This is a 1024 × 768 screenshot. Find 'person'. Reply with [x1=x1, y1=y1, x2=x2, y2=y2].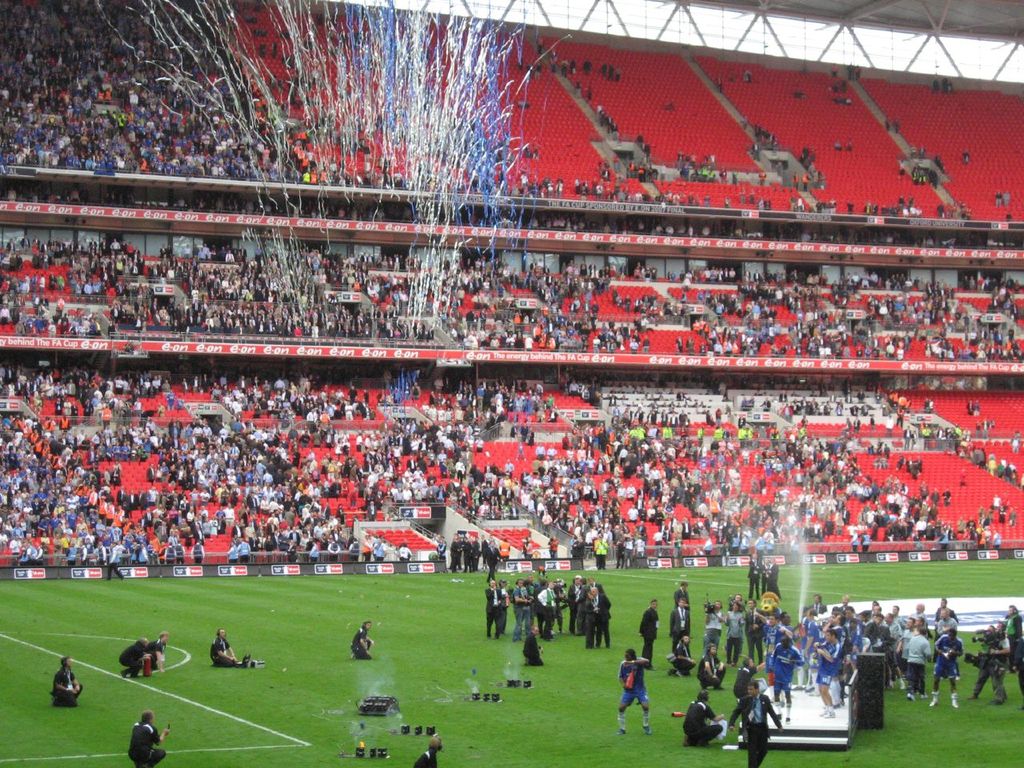
[x1=988, y1=629, x2=1014, y2=706].
